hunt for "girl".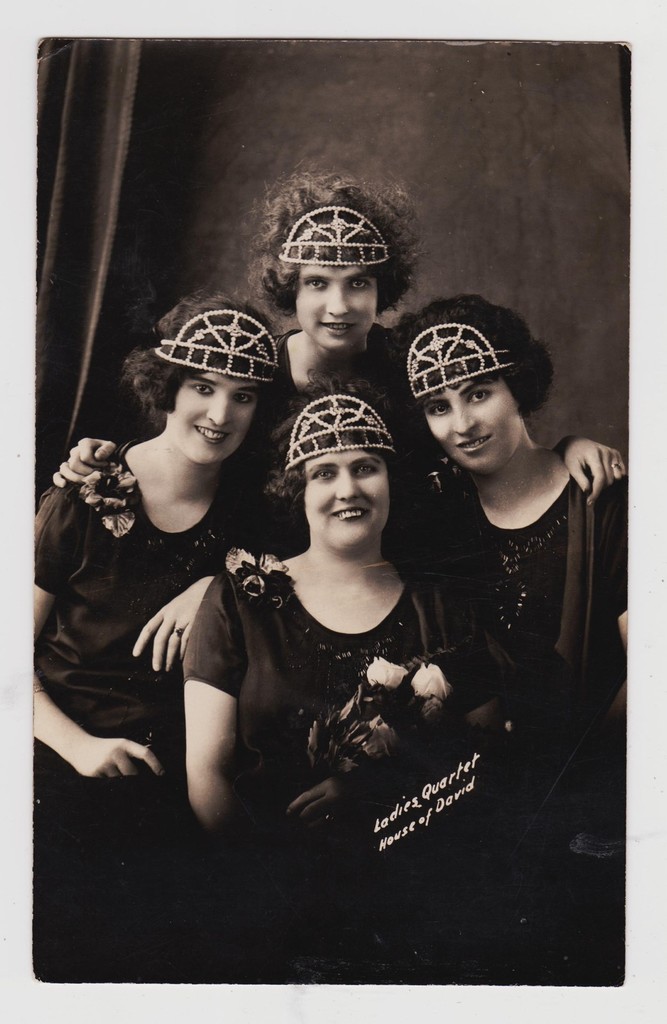
Hunted down at (193, 398, 449, 867).
